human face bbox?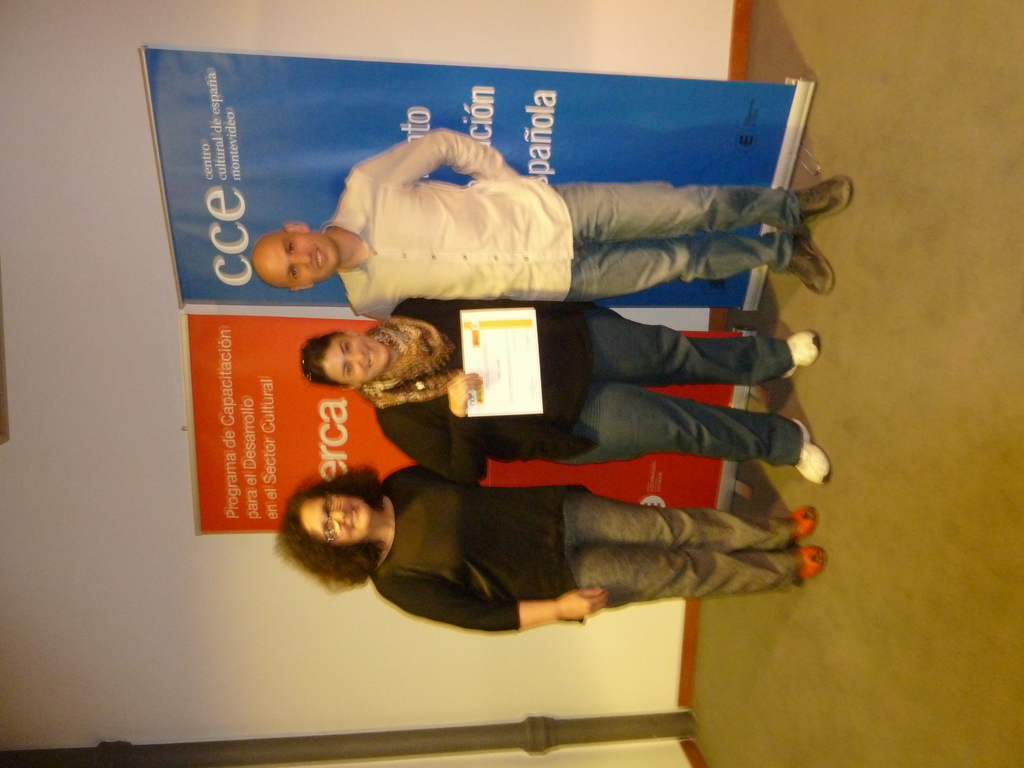
left=264, top=230, right=340, bottom=287
